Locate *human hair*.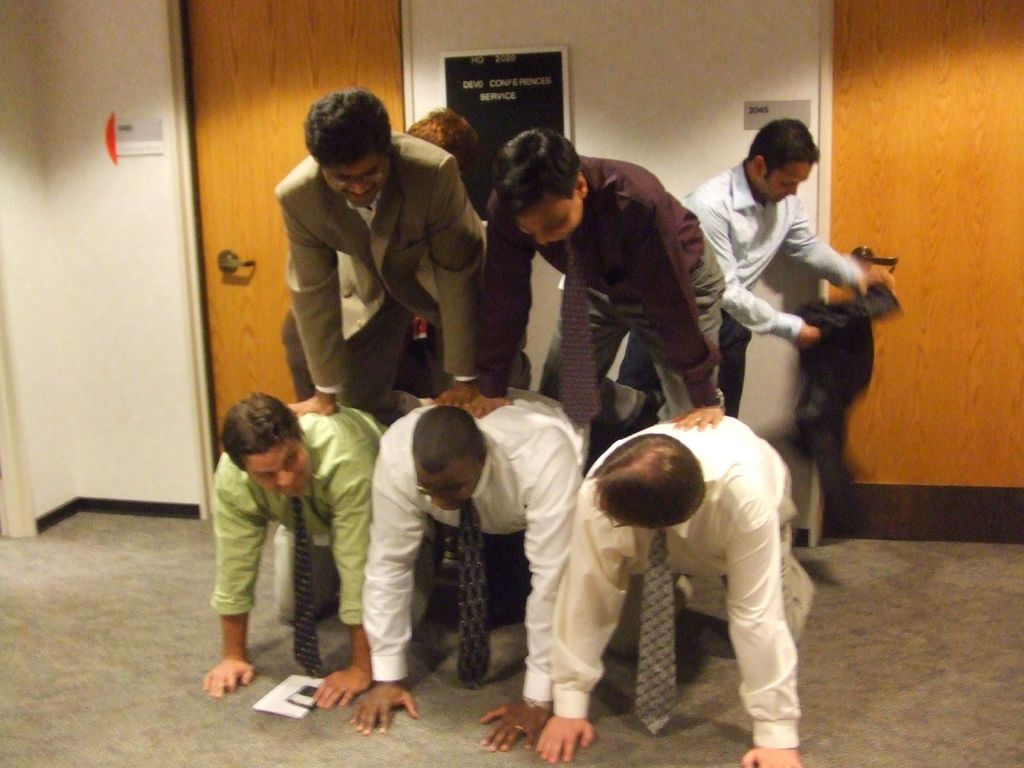
Bounding box: (494, 119, 589, 248).
